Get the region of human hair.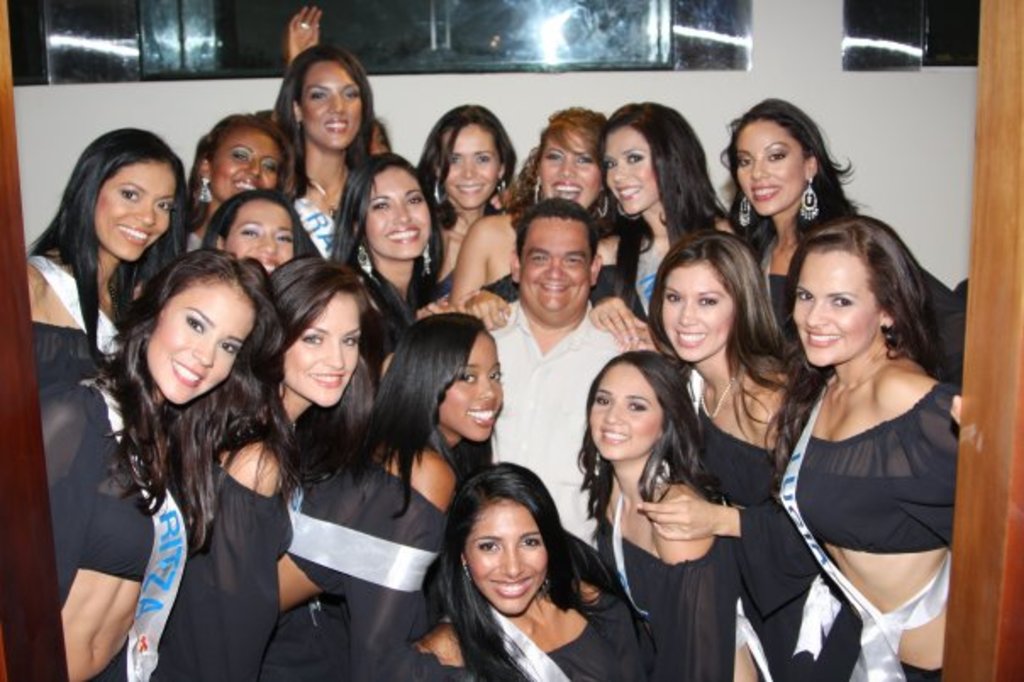
{"left": 788, "top": 205, "right": 951, "bottom": 400}.
